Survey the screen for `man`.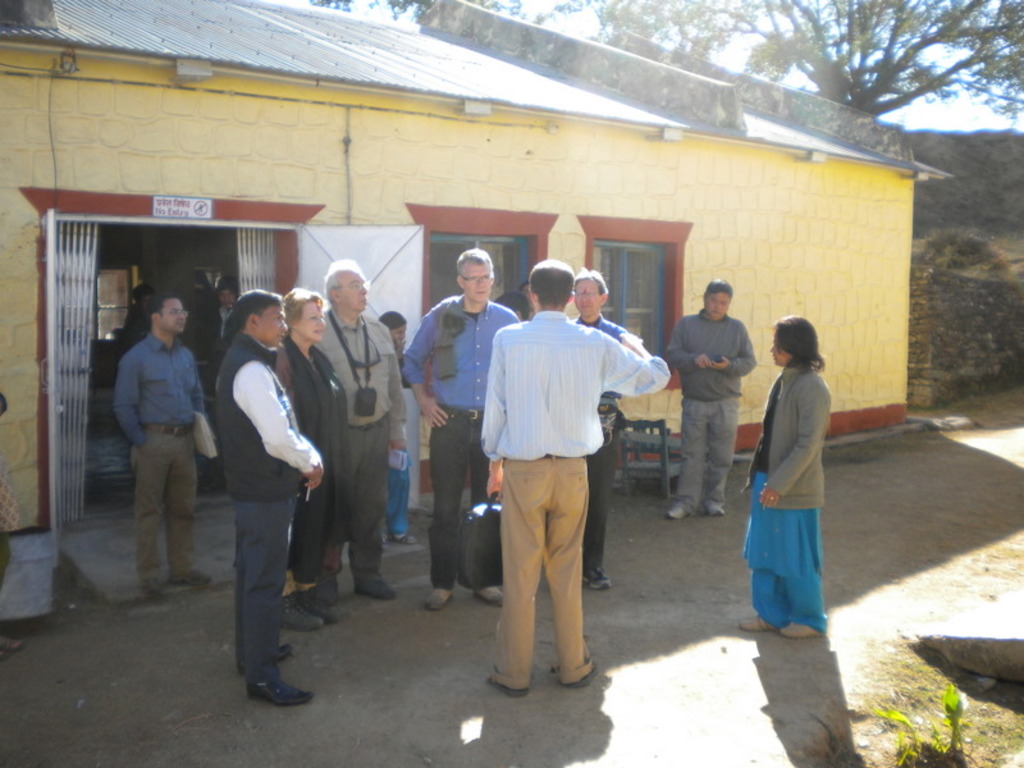
Survey found: <box>209,285,332,708</box>.
